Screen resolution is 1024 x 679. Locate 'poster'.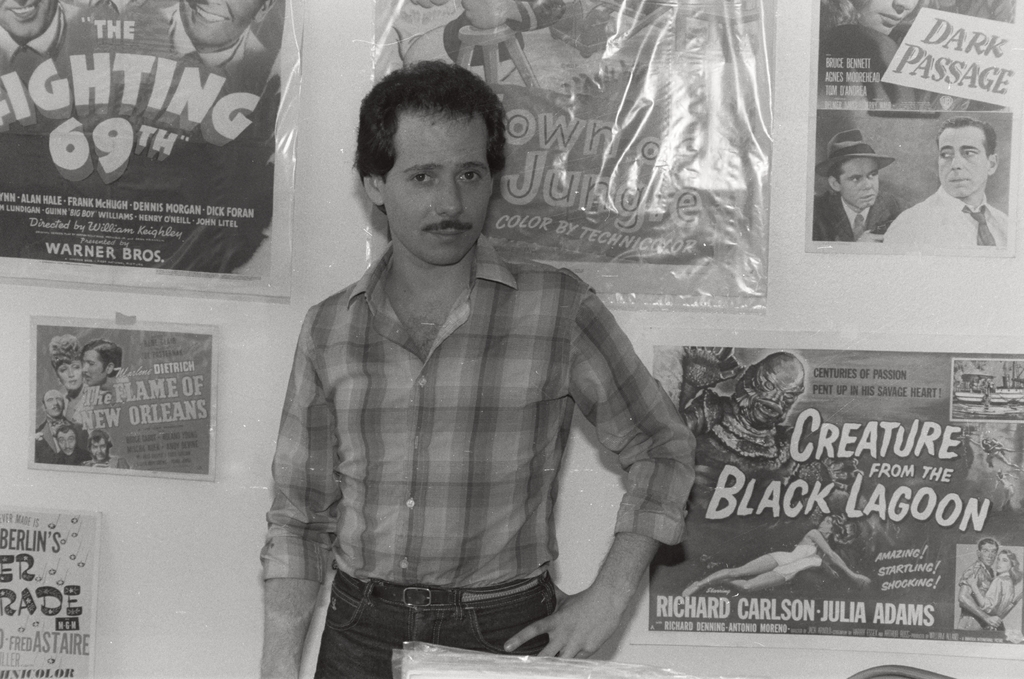
region(815, 1, 1023, 246).
